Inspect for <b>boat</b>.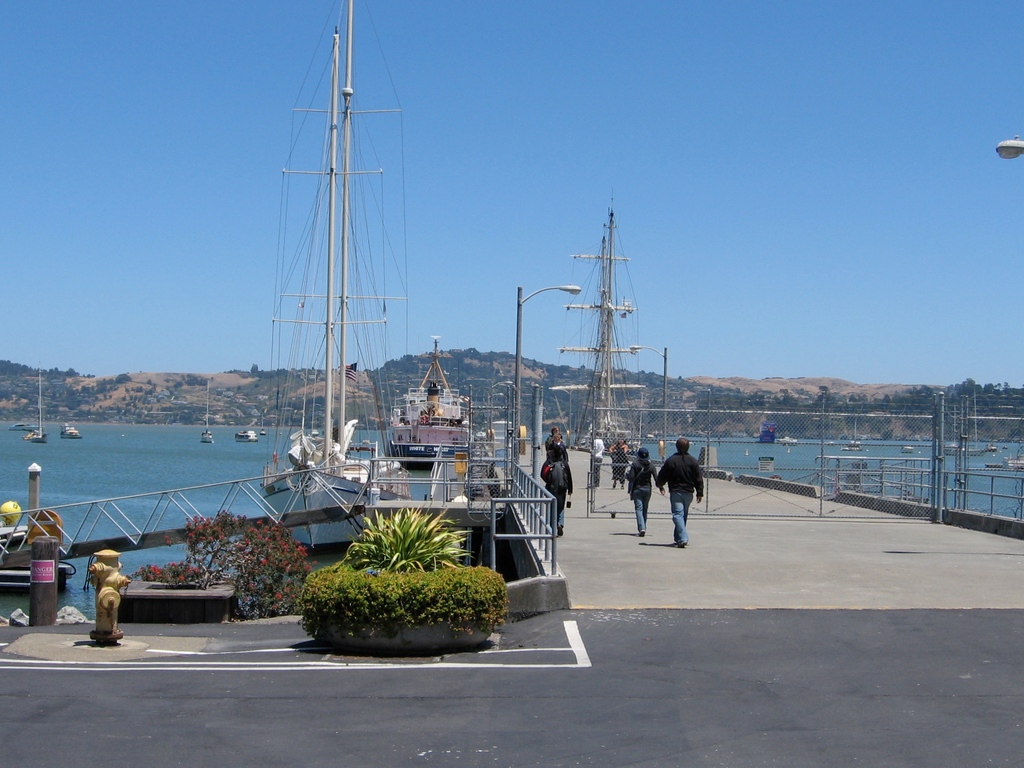
Inspection: [935,442,993,458].
